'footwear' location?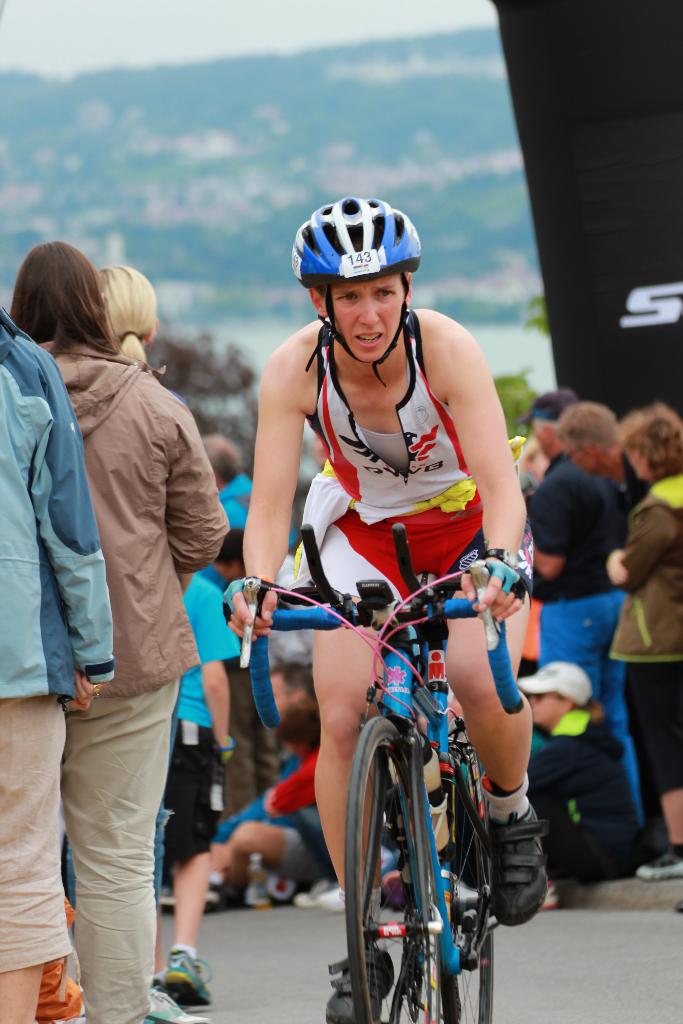
<region>142, 984, 208, 1023</region>
